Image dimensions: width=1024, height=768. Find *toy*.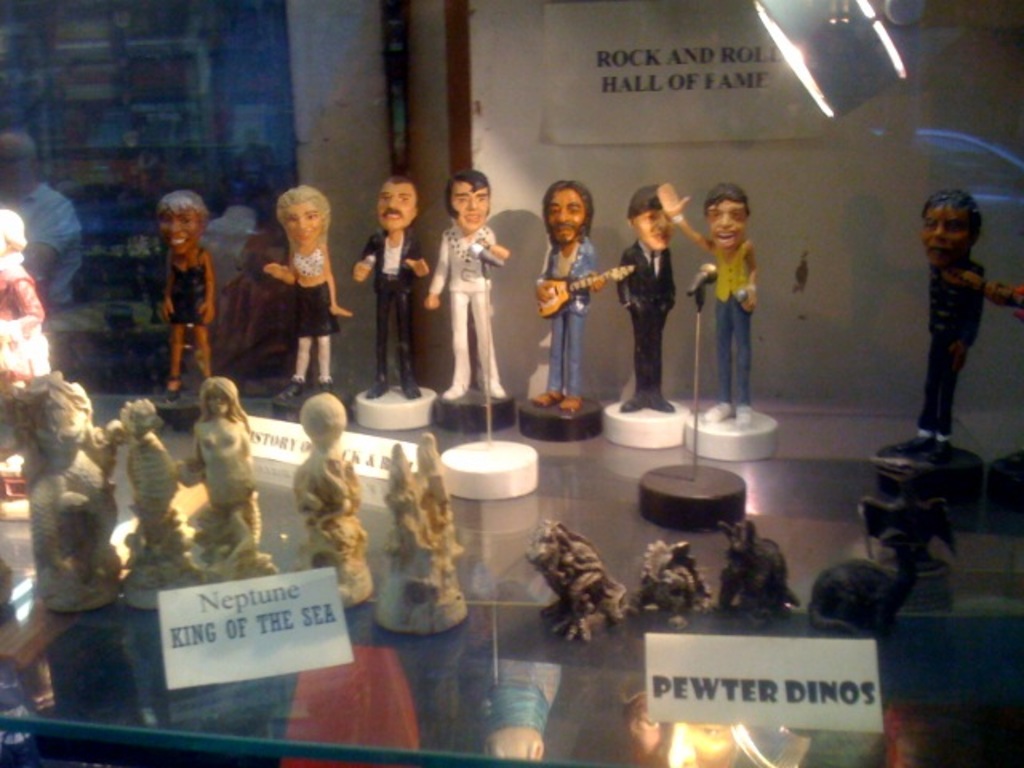
l=693, t=197, r=779, b=437.
